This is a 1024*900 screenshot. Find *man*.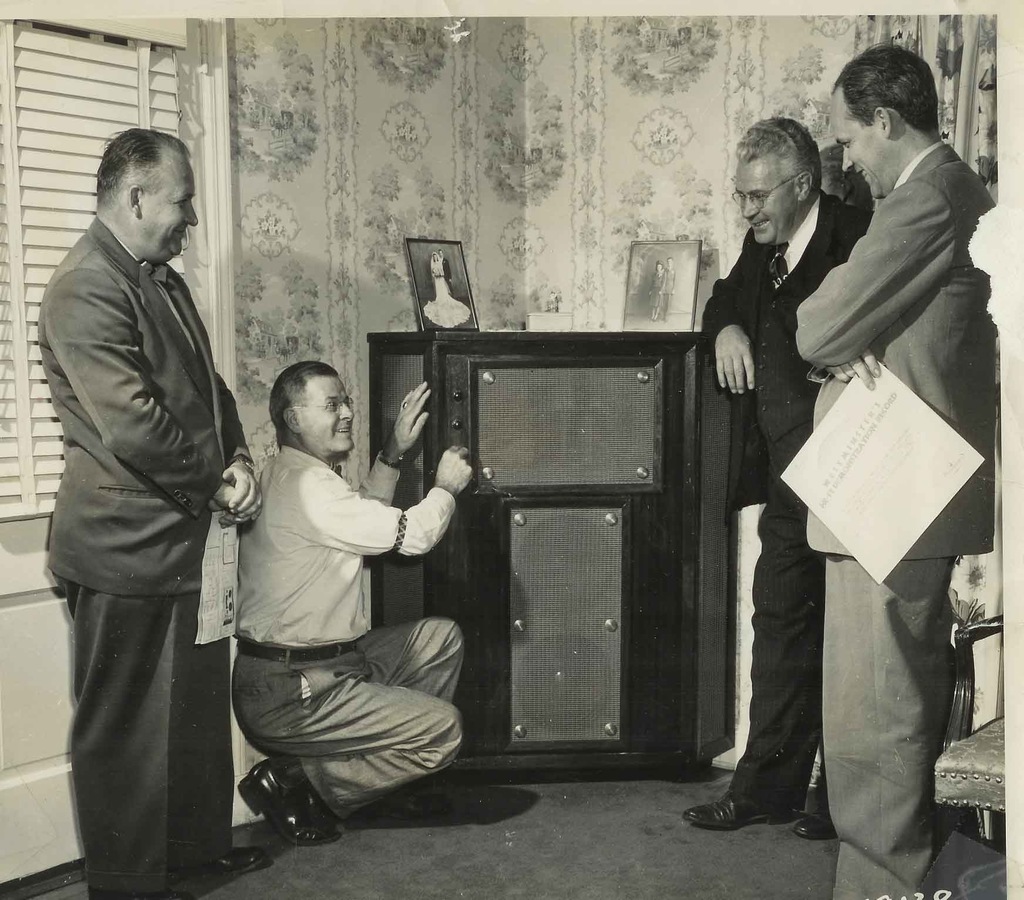
Bounding box: [x1=219, y1=350, x2=490, y2=846].
